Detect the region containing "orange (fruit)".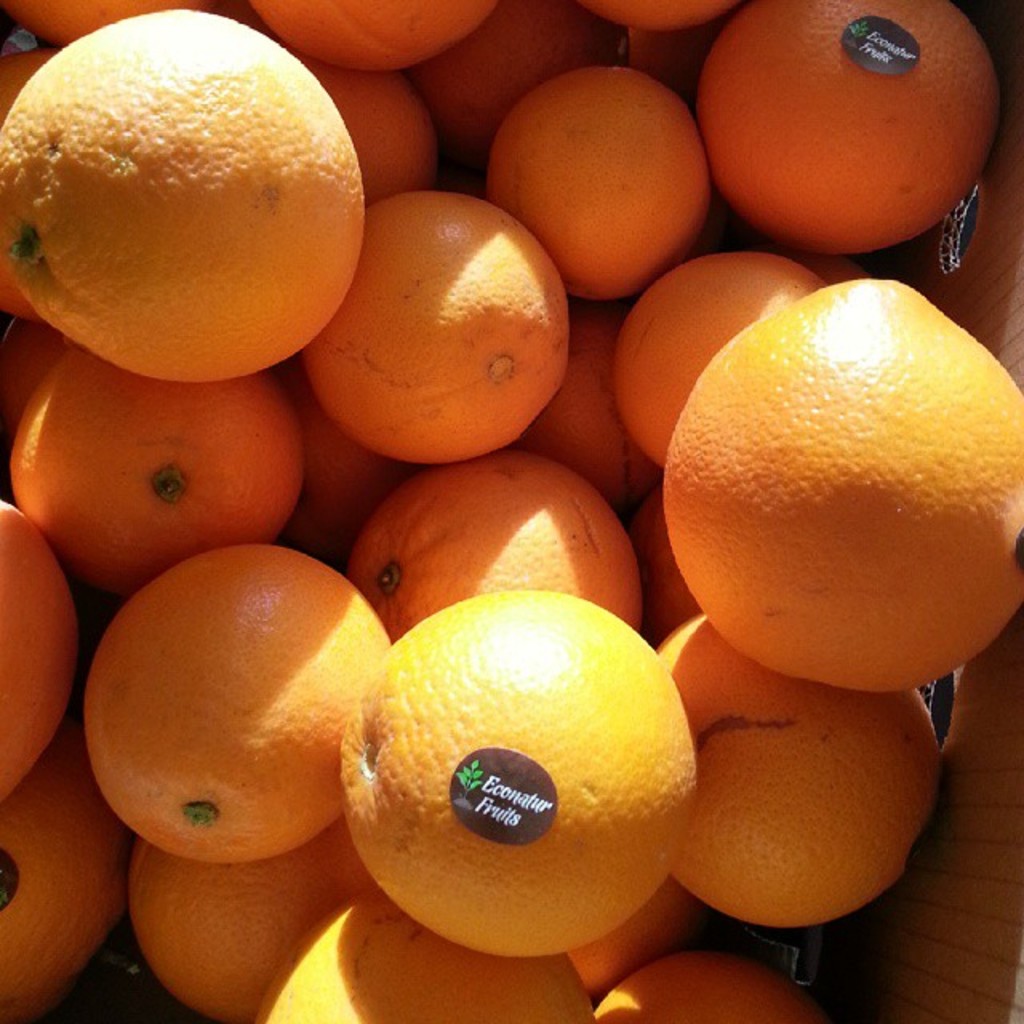
box=[306, 70, 454, 189].
